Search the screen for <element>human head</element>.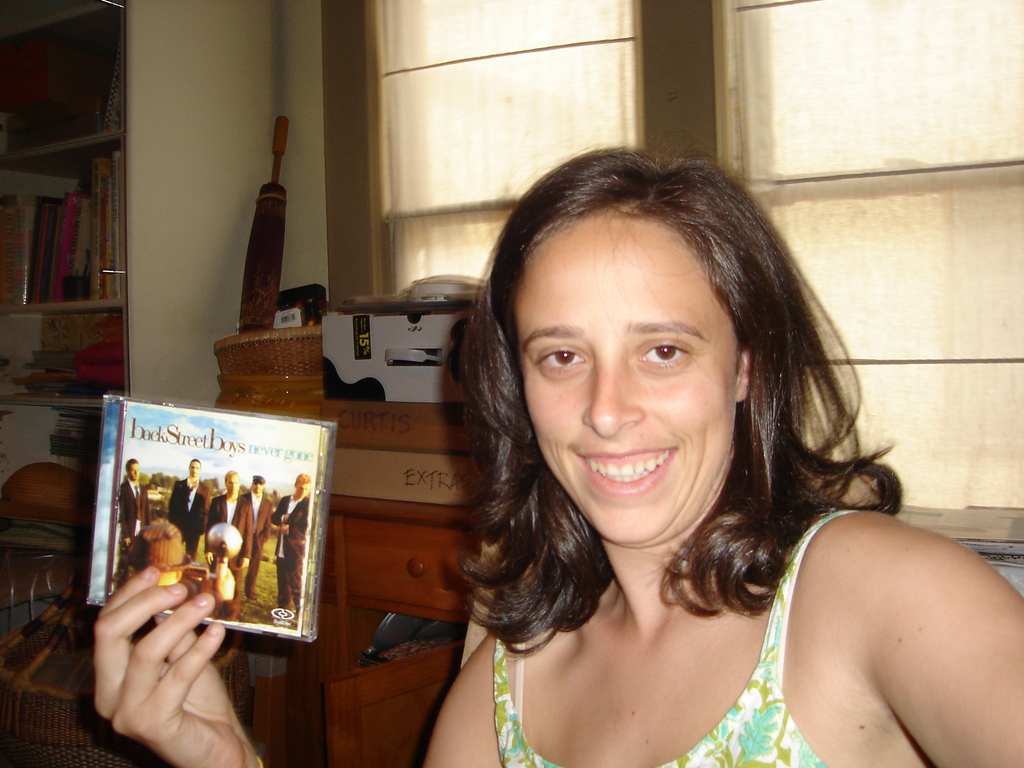
Found at Rect(225, 466, 239, 498).
